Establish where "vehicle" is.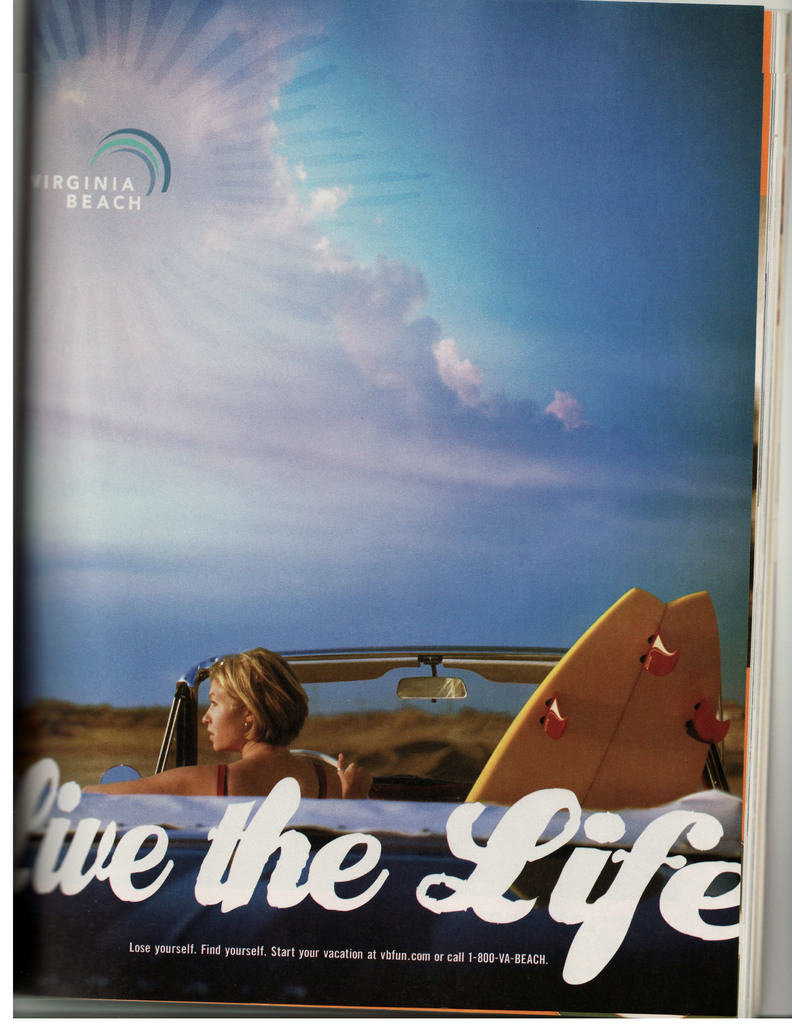
Established at 0 647 741 1014.
